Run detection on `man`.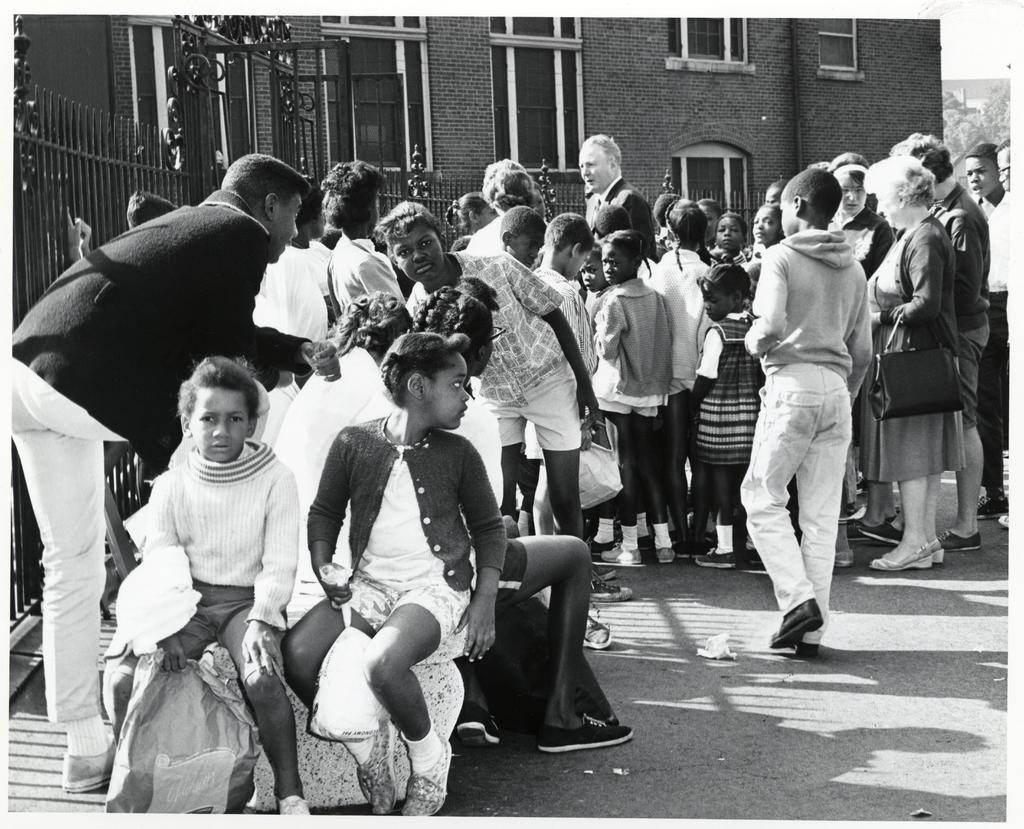
Result: Rect(0, 147, 344, 797).
